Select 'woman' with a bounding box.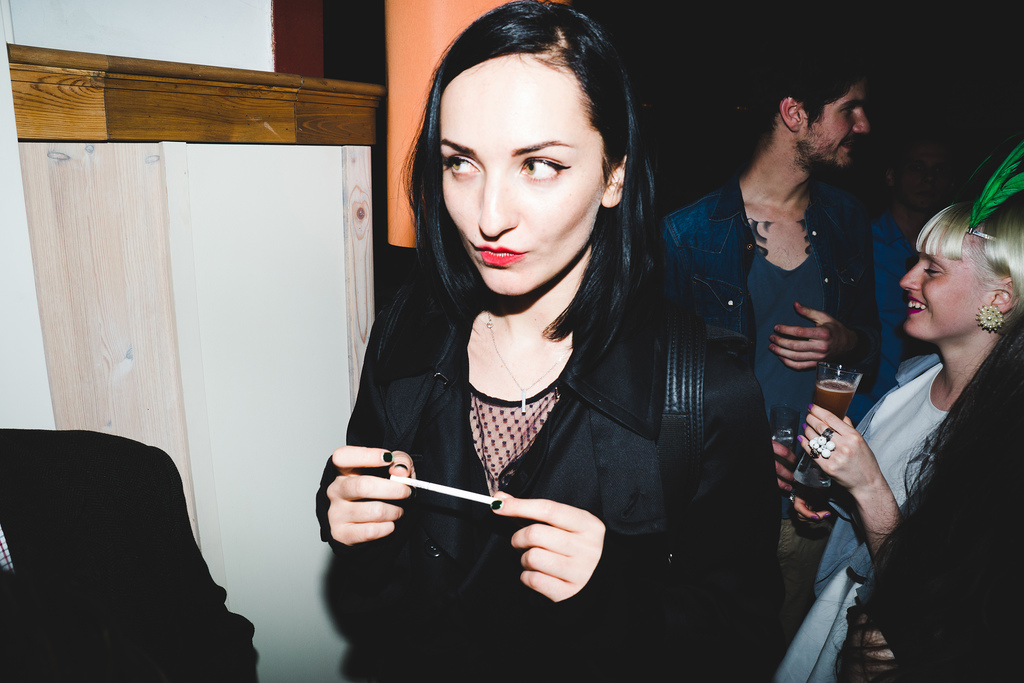
detection(771, 186, 1023, 682).
